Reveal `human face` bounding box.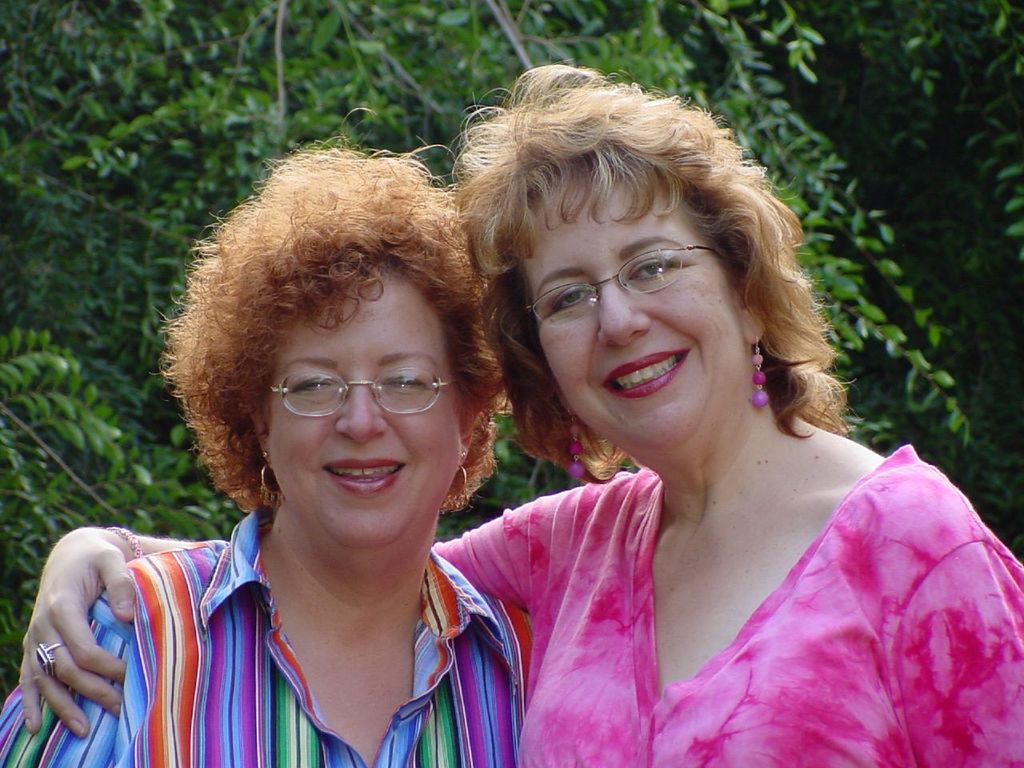
Revealed: [258,255,461,554].
